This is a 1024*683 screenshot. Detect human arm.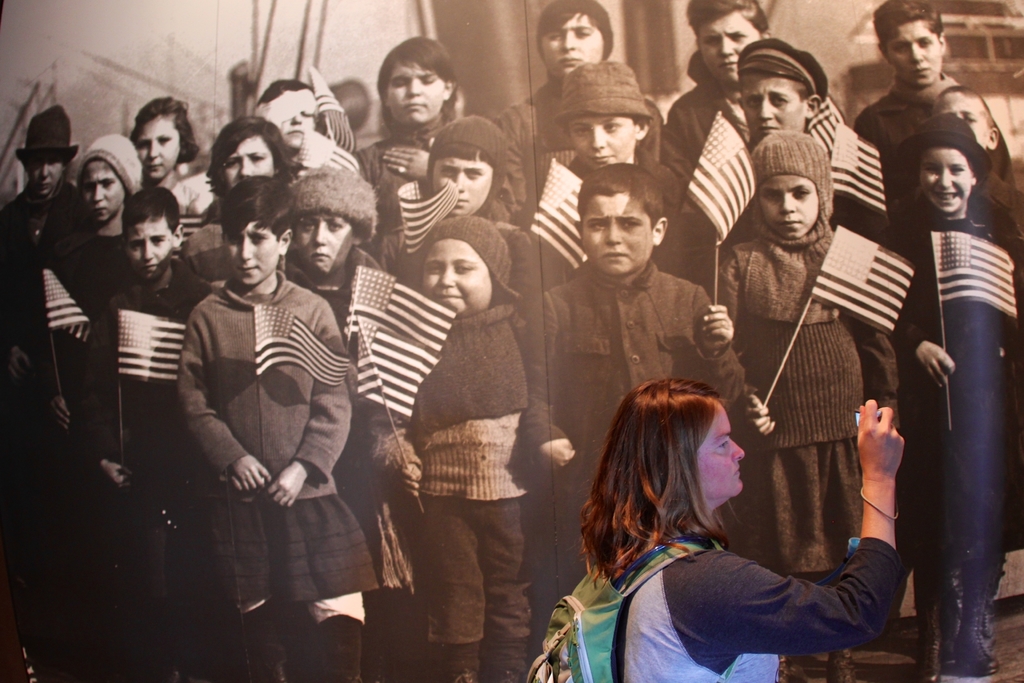
691 288 746 428.
